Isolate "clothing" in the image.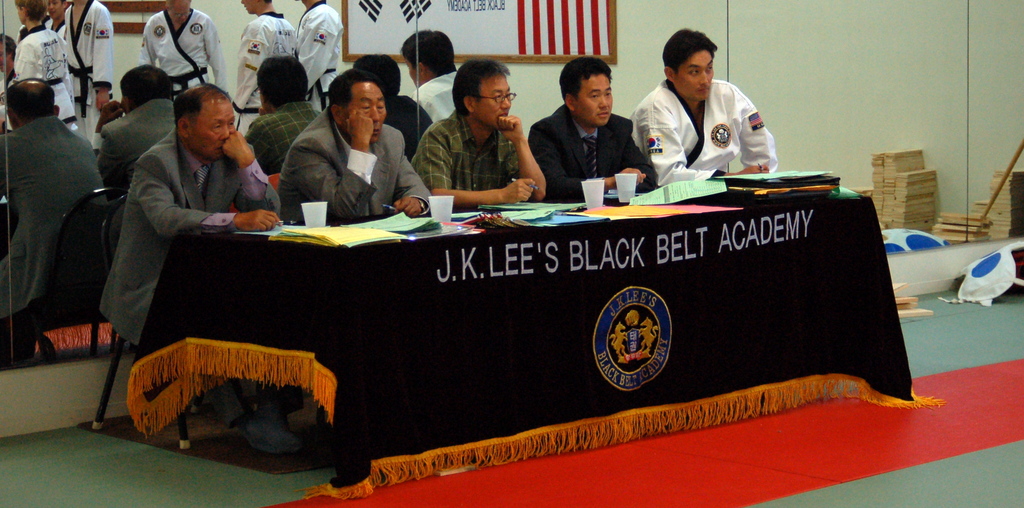
Isolated region: Rect(532, 107, 663, 203).
